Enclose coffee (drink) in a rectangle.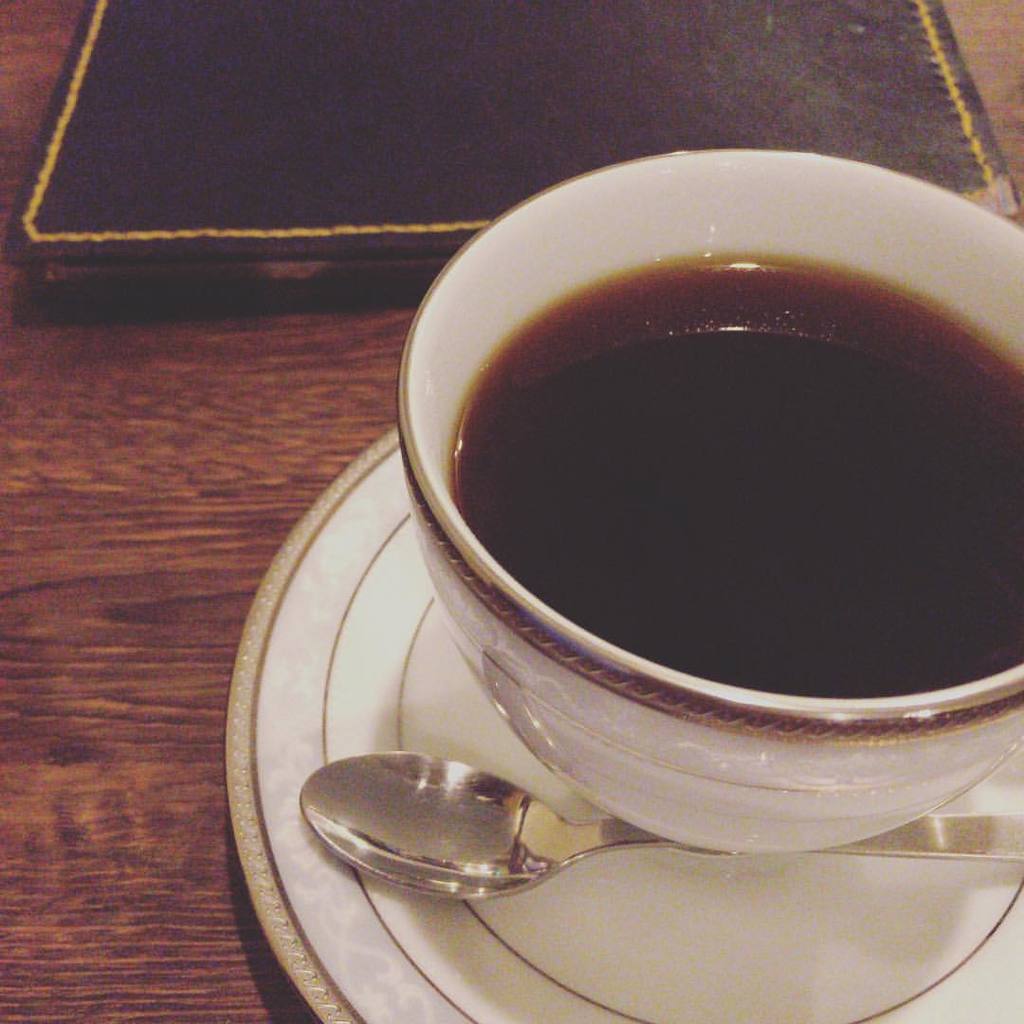
[411,137,1011,817].
